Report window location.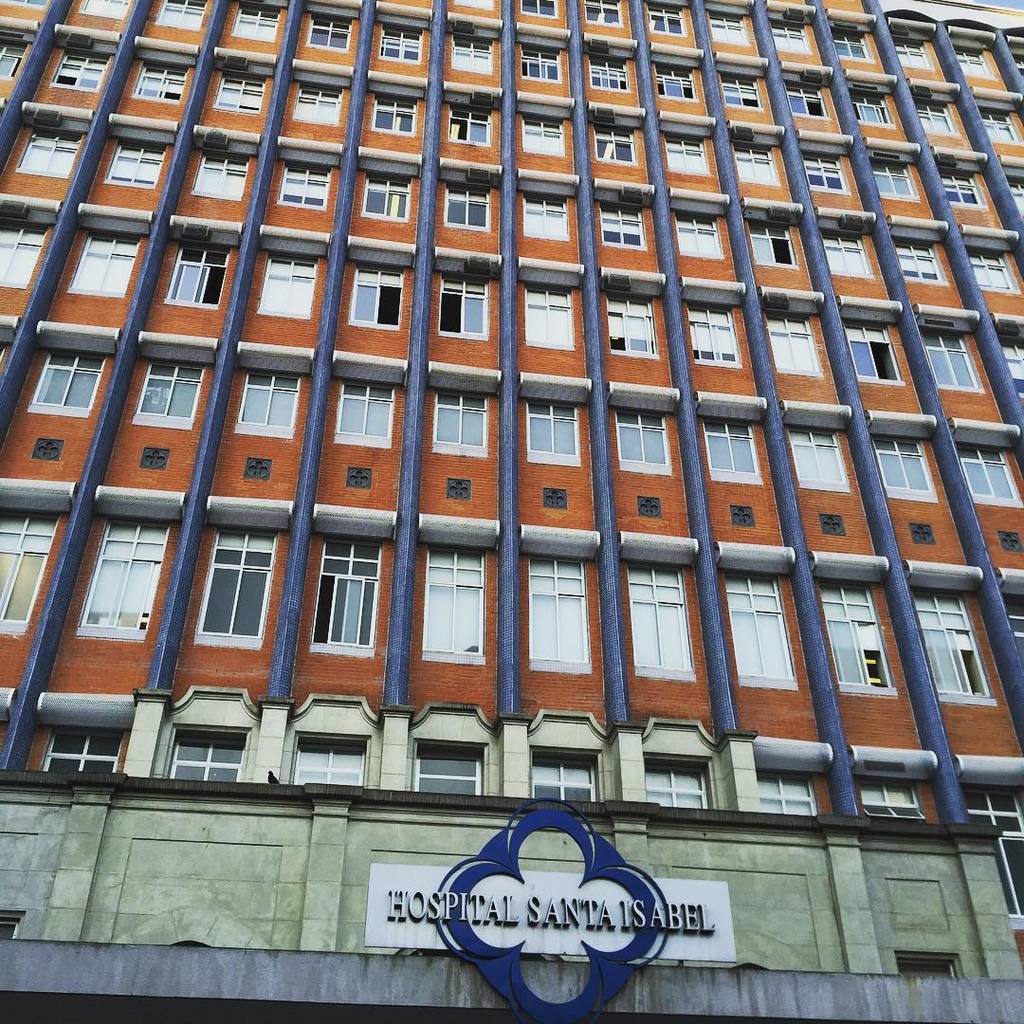
Report: 449 28 492 72.
